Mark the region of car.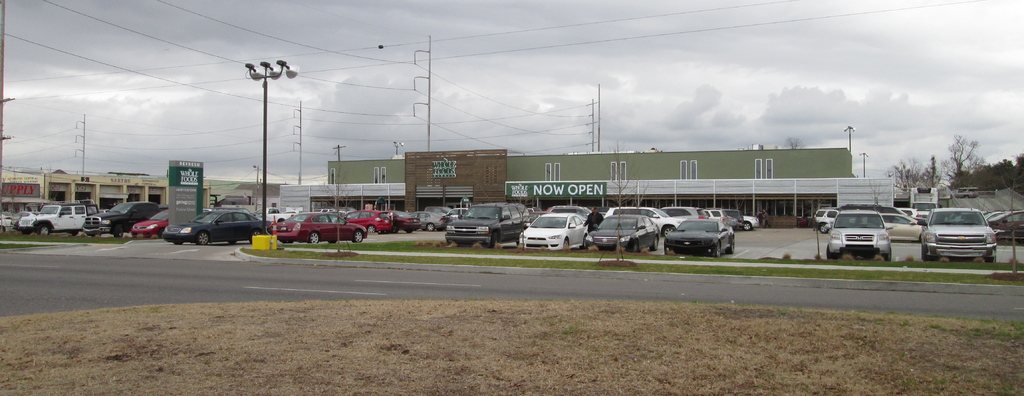
Region: <box>594,208,657,256</box>.
